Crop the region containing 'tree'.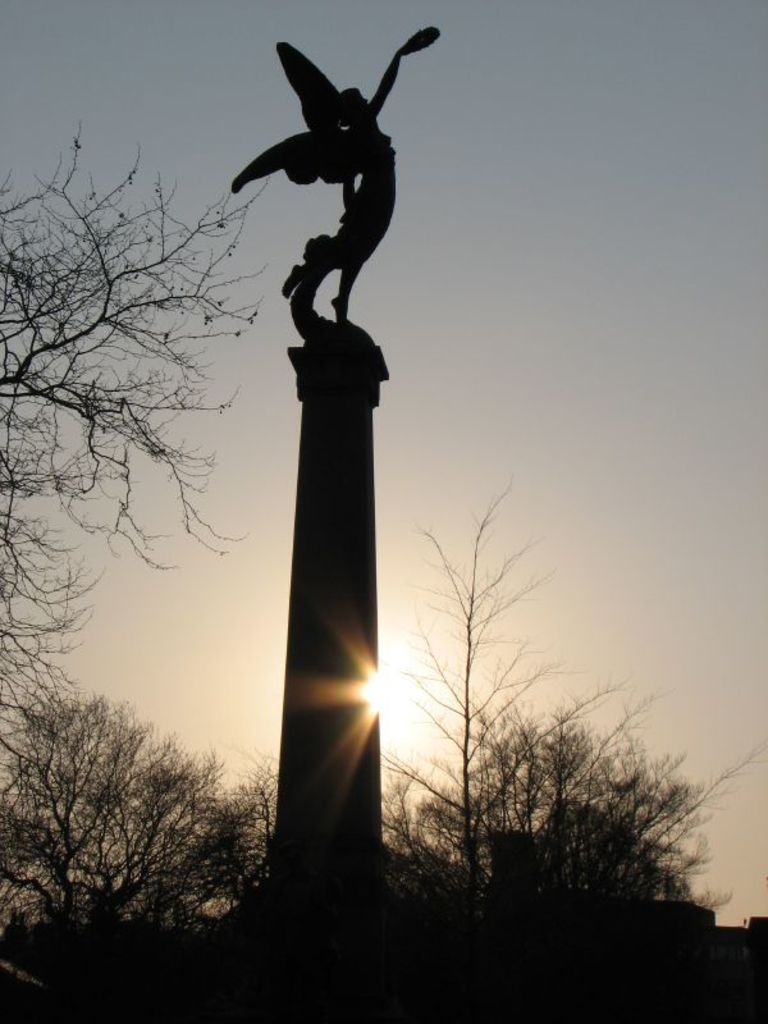
Crop region: [left=0, top=109, right=274, bottom=687].
